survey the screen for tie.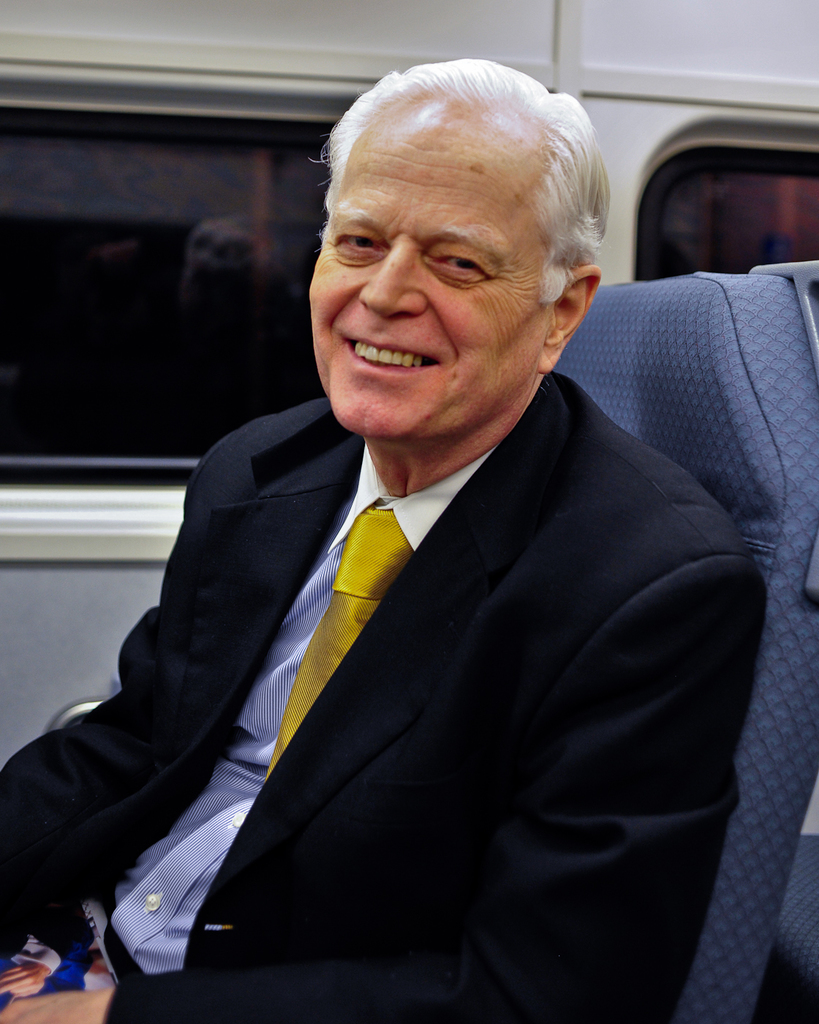
Survey found: detection(269, 500, 415, 769).
